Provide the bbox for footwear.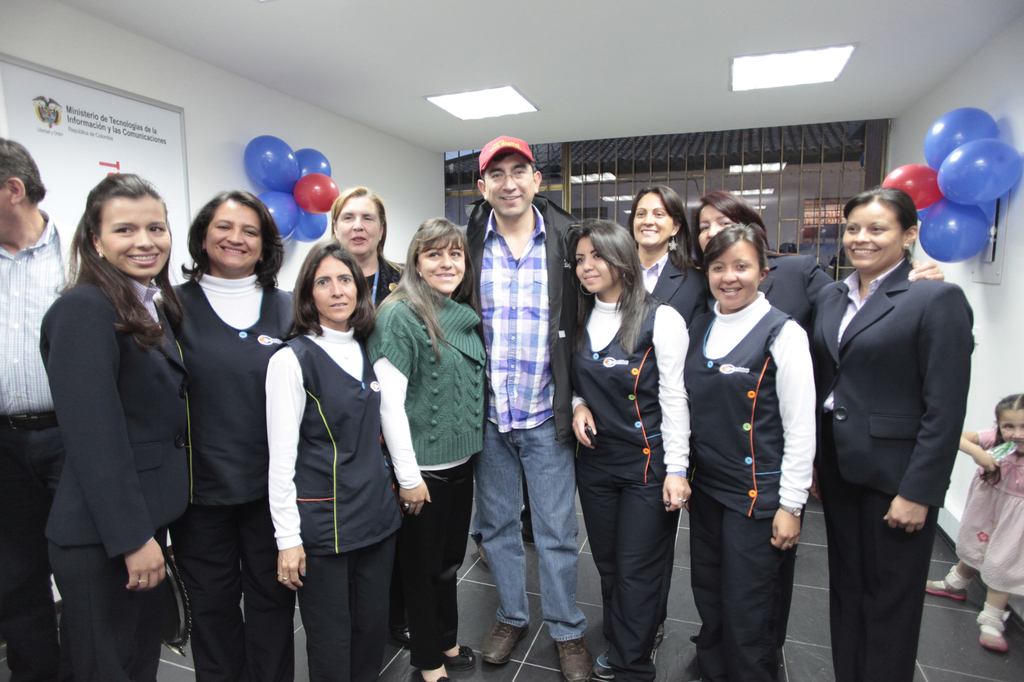
{"left": 979, "top": 630, "right": 1007, "bottom": 654}.
